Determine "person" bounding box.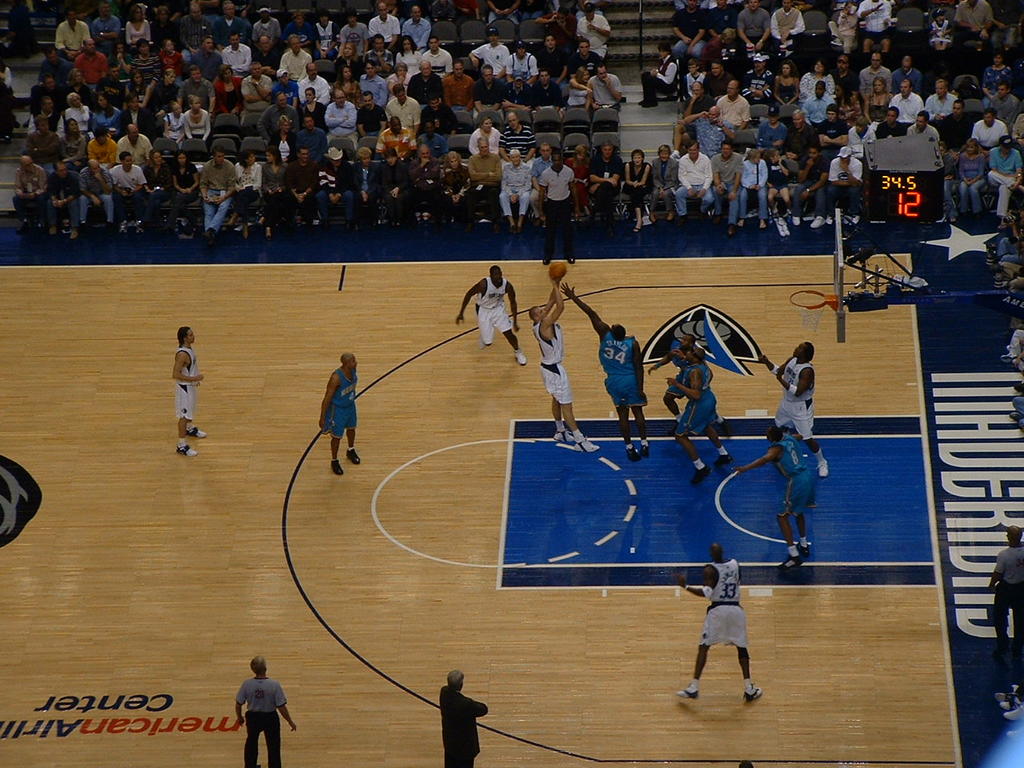
Determined: (586, 139, 622, 234).
